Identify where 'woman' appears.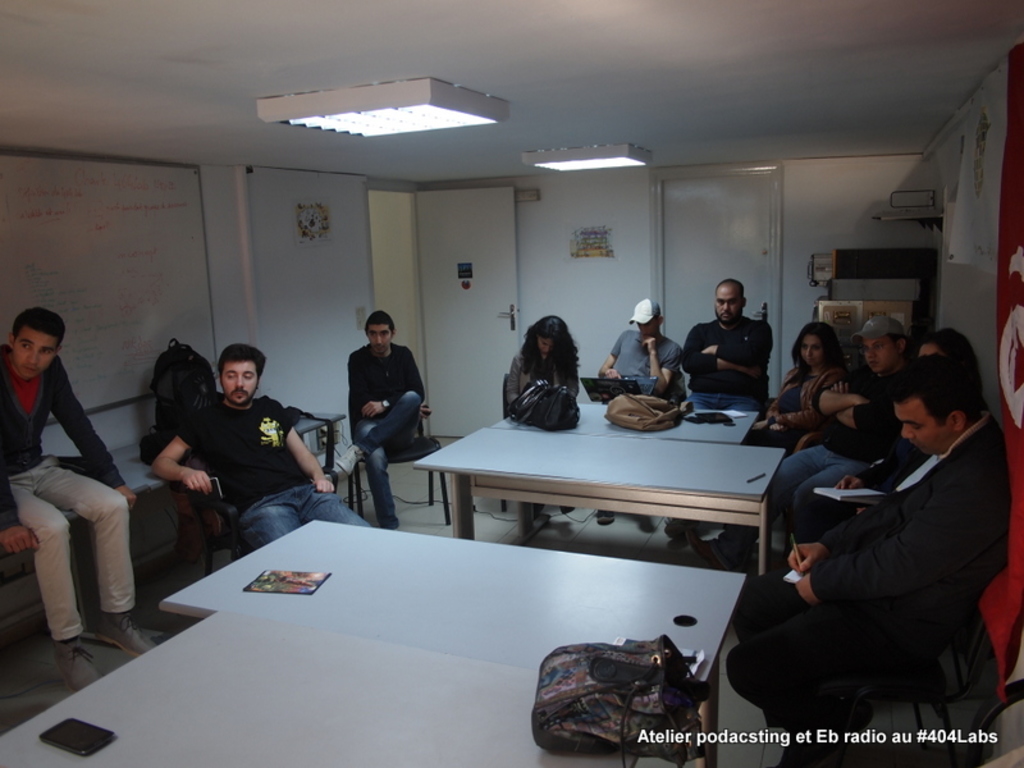
Appears at left=493, top=310, right=595, bottom=445.
